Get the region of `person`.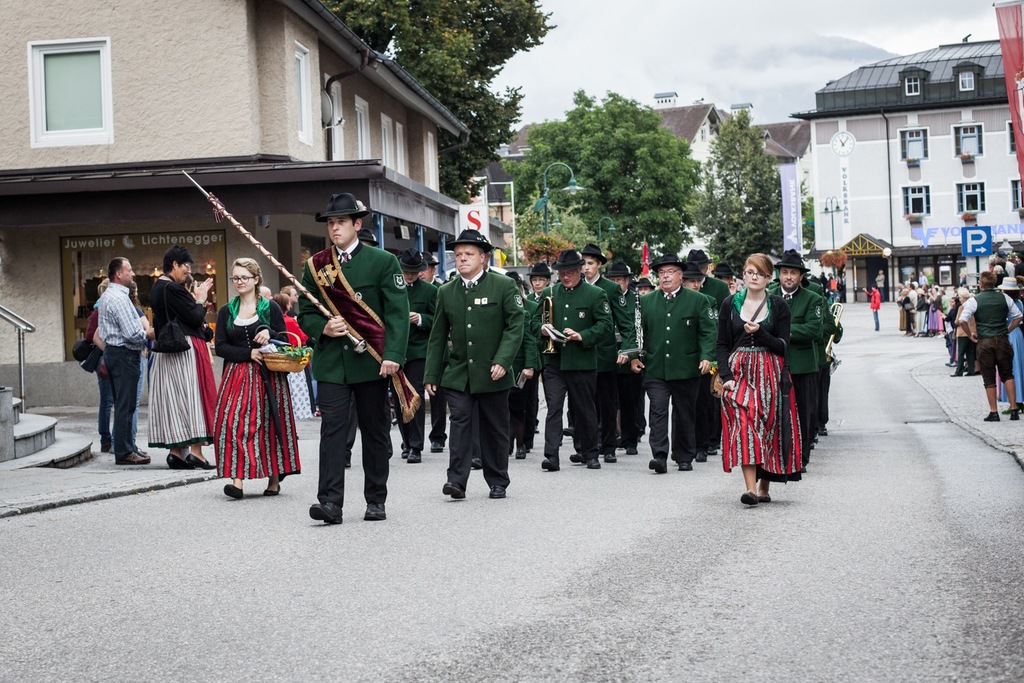
rect(634, 255, 715, 471).
